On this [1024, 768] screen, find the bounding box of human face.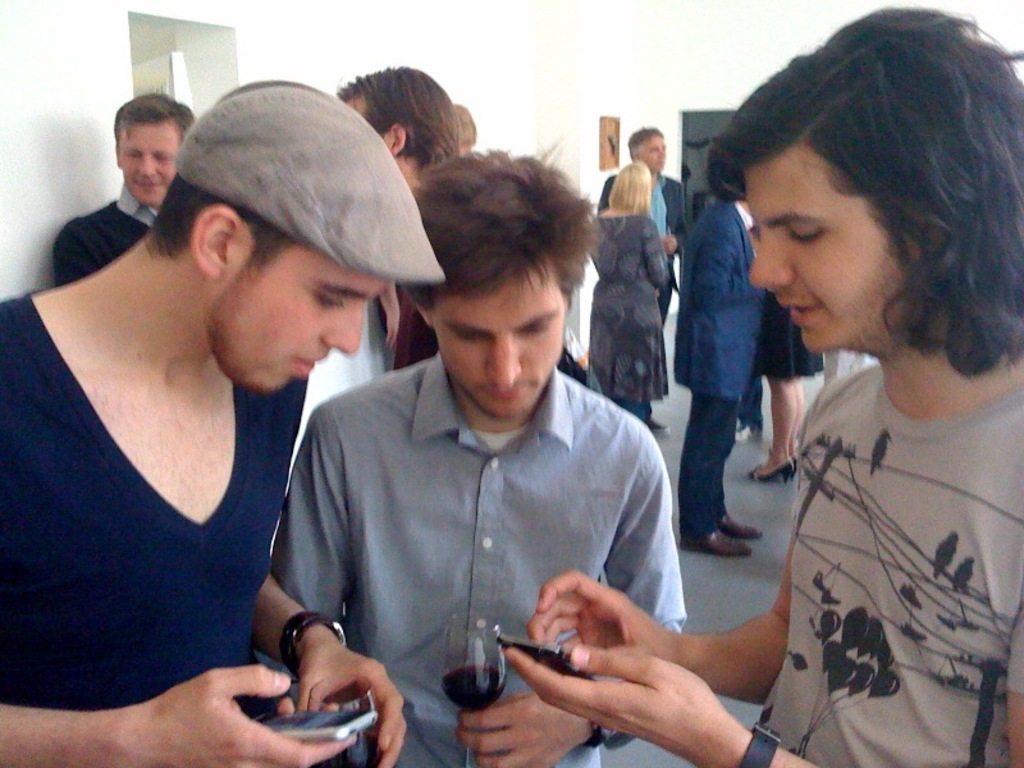
Bounding box: box=[429, 266, 571, 419].
